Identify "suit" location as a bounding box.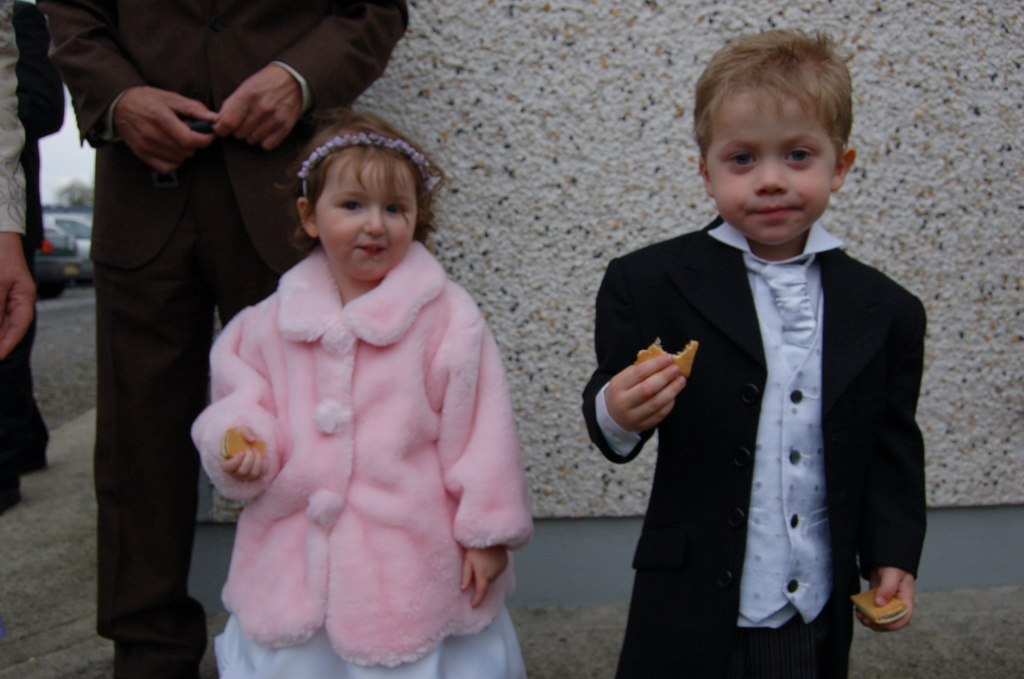
[6,0,72,454].
